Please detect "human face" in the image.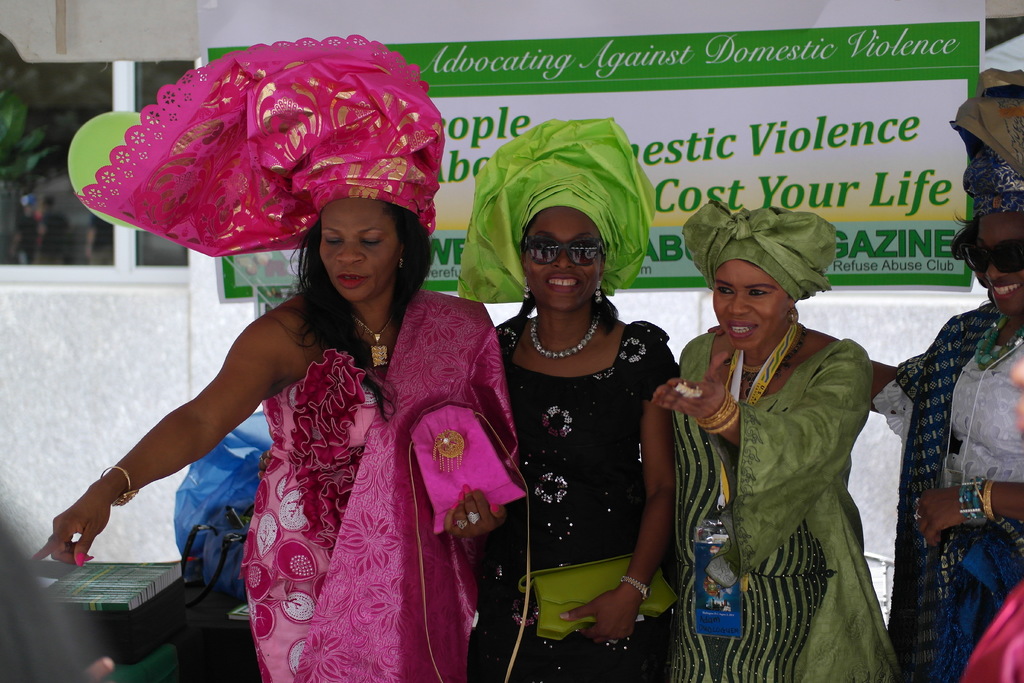
crop(322, 195, 403, 302).
